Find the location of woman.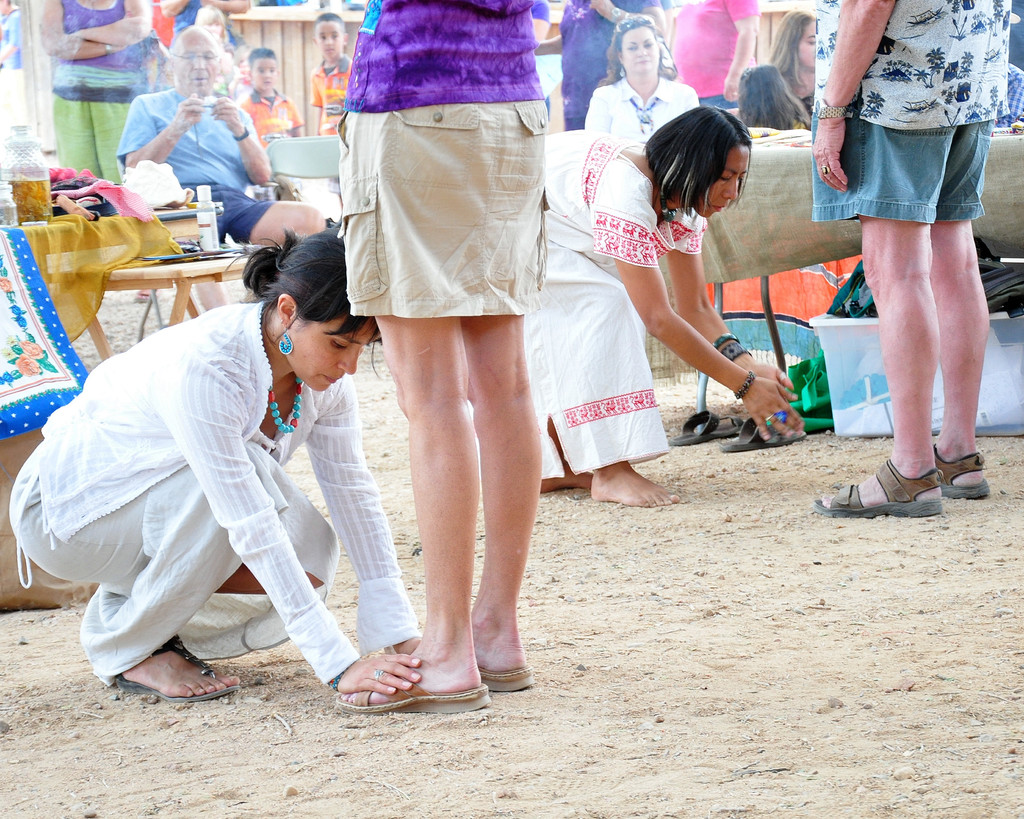
Location: 38/0/151/303.
